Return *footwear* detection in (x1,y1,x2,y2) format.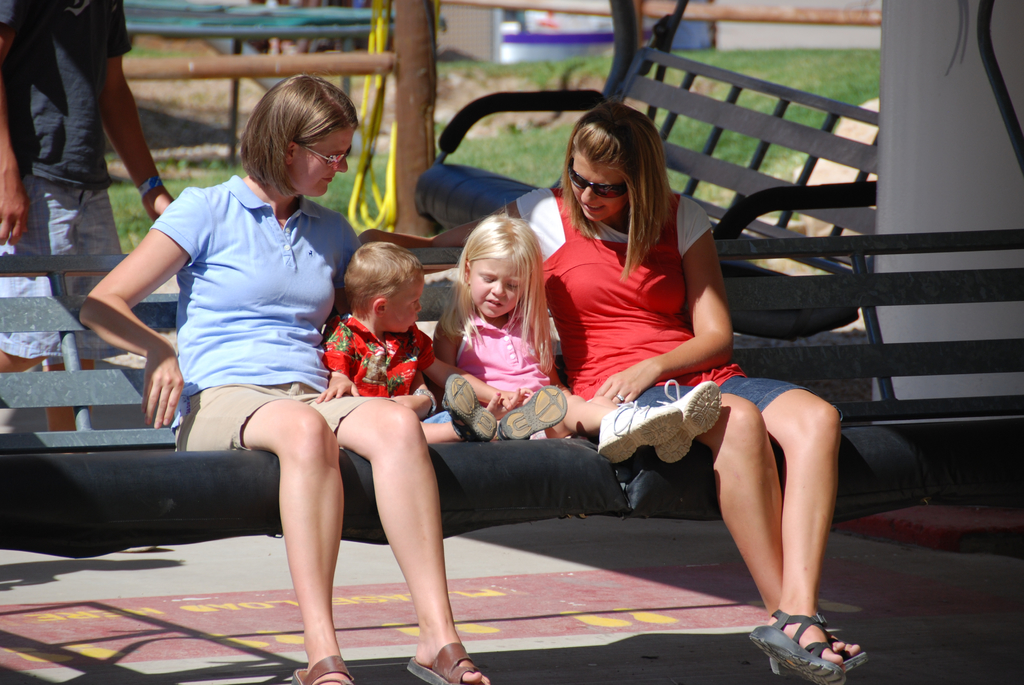
(493,379,566,441).
